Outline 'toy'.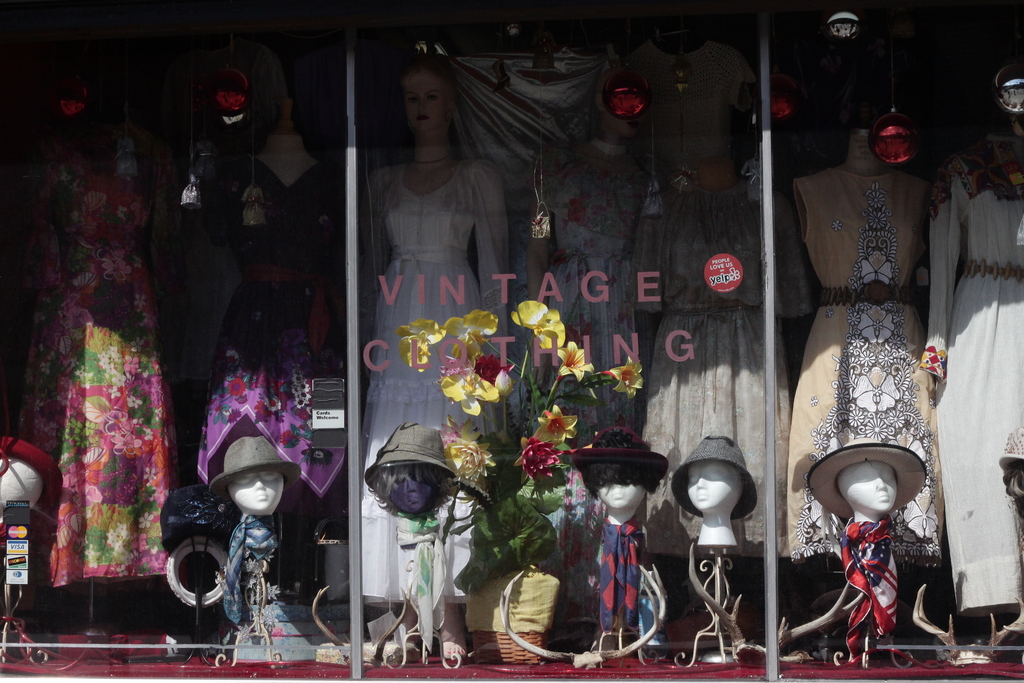
Outline: crop(518, 35, 655, 614).
